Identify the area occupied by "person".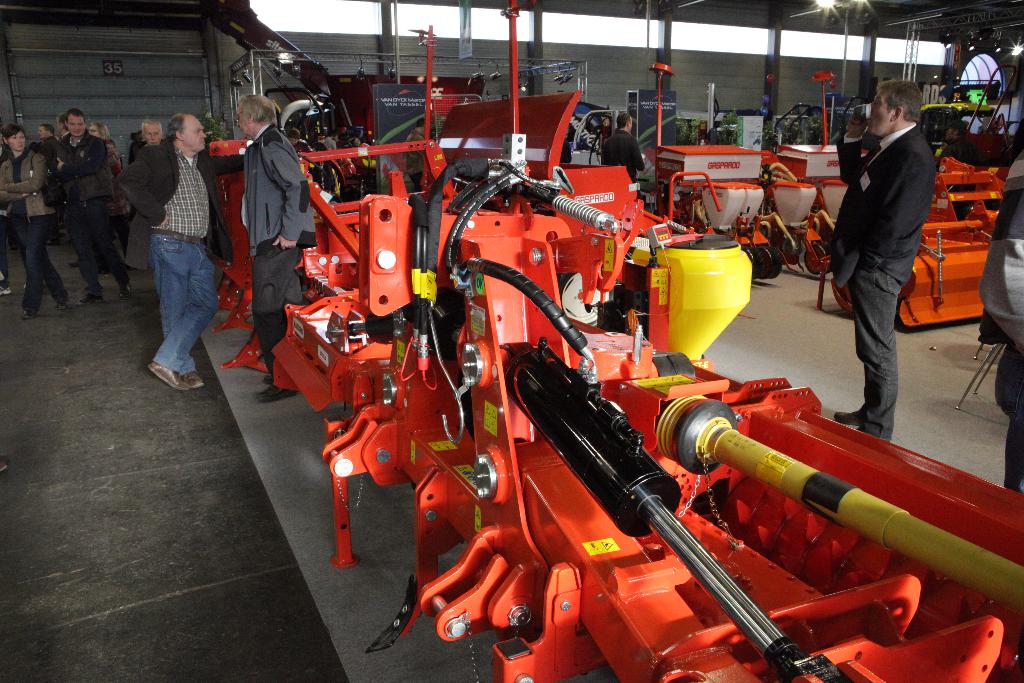
Area: [left=602, top=114, right=643, bottom=186].
